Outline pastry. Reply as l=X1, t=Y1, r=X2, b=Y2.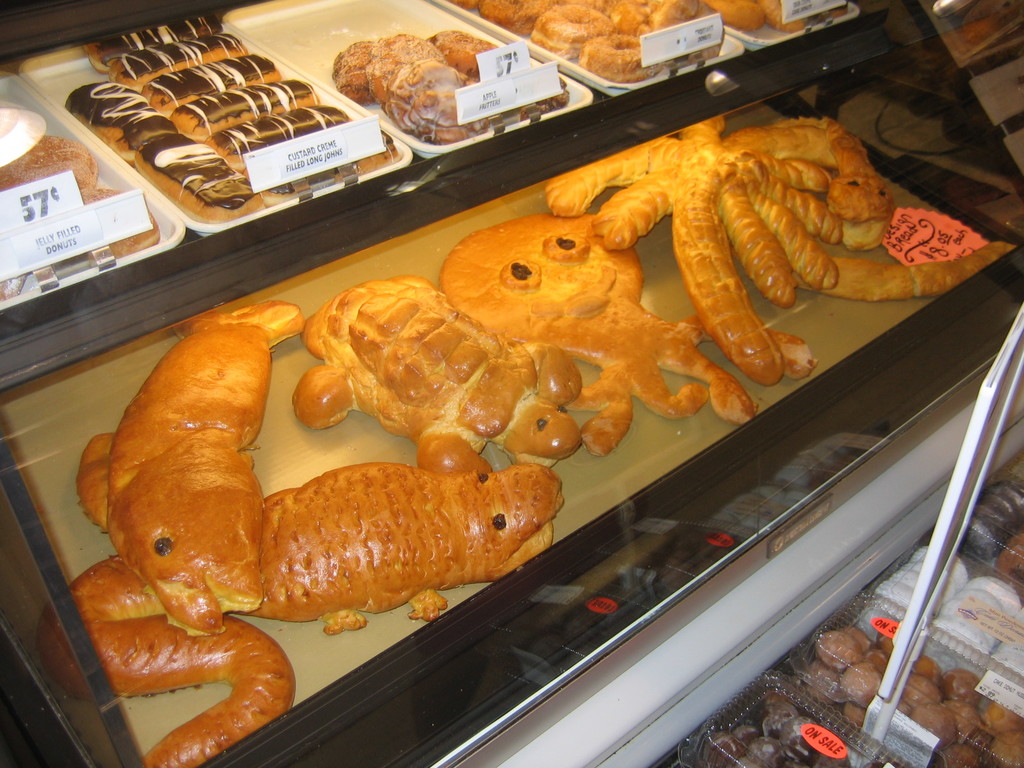
l=532, t=105, r=1023, b=381.
